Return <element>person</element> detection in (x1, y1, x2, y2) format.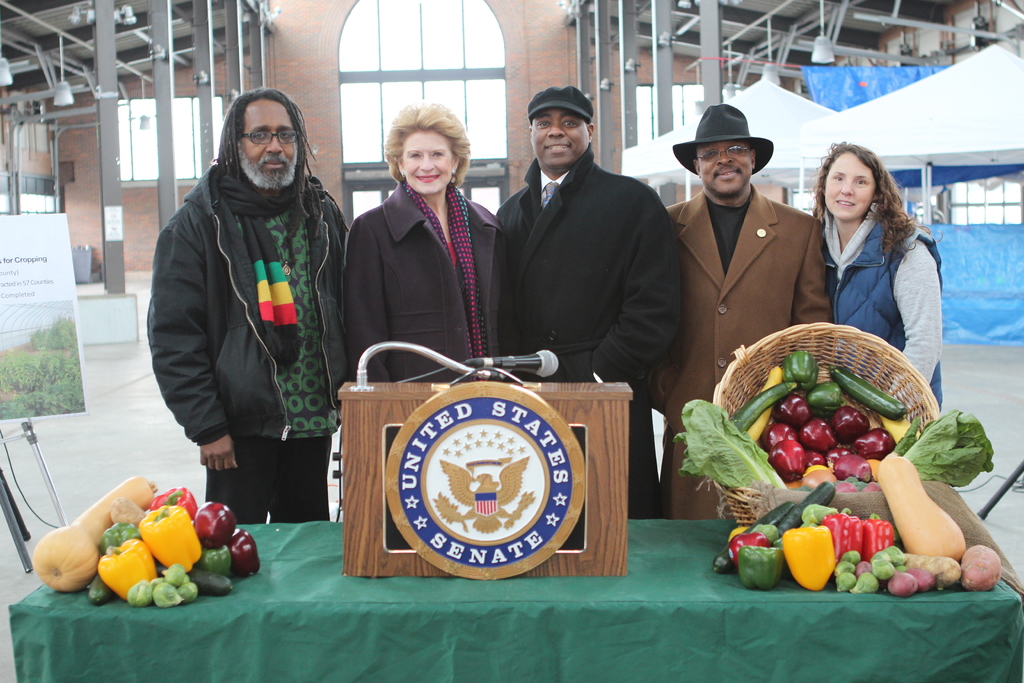
(808, 145, 945, 414).
